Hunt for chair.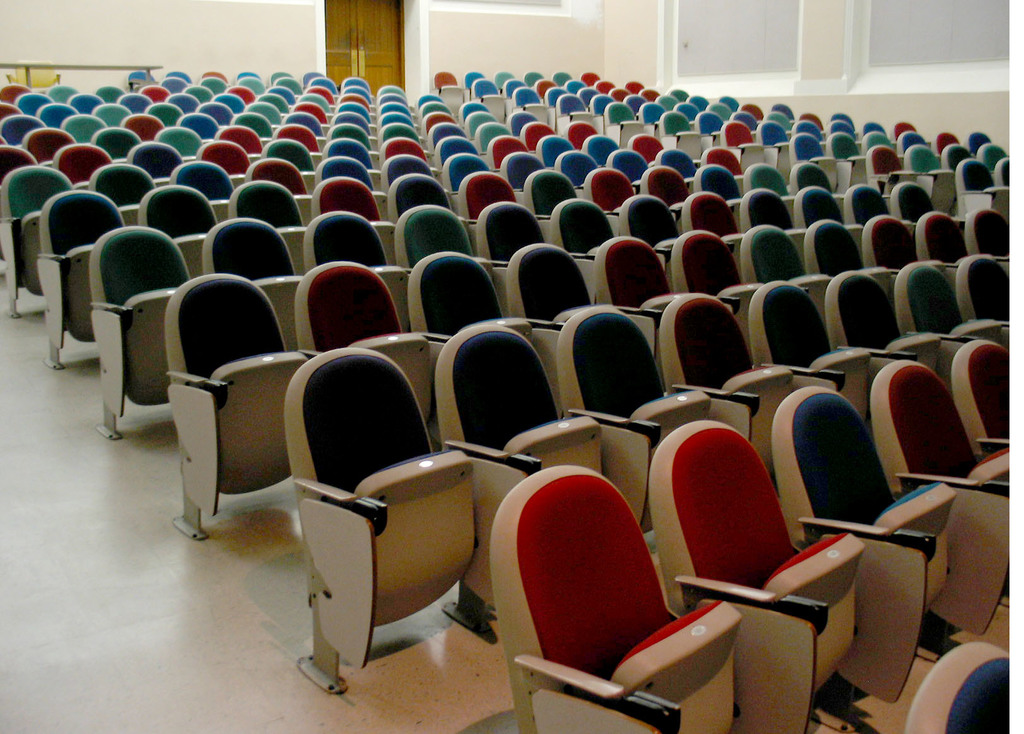
Hunted down at [787, 130, 846, 200].
